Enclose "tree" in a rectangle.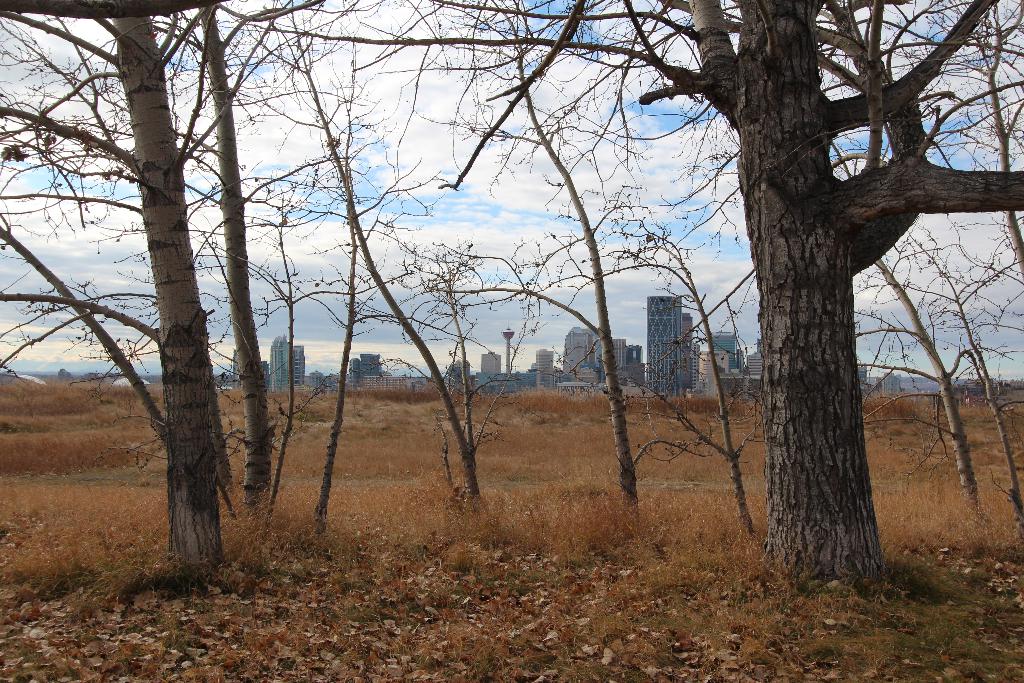
[125,0,315,522].
